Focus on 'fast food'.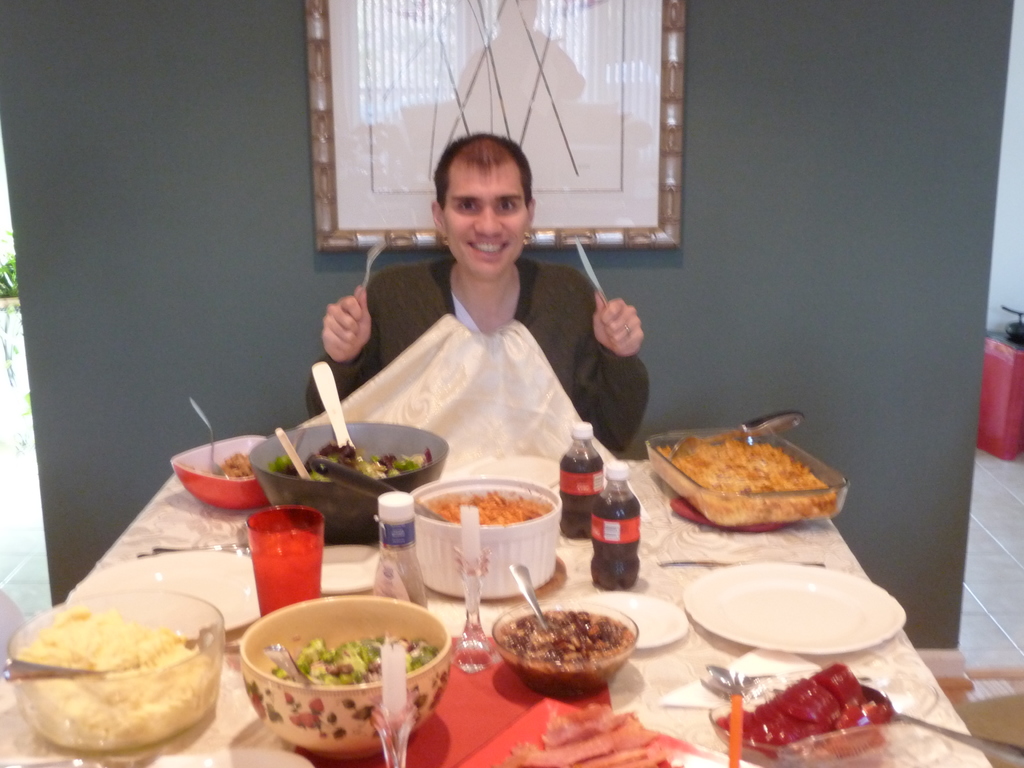
Focused at region(9, 611, 207, 691).
